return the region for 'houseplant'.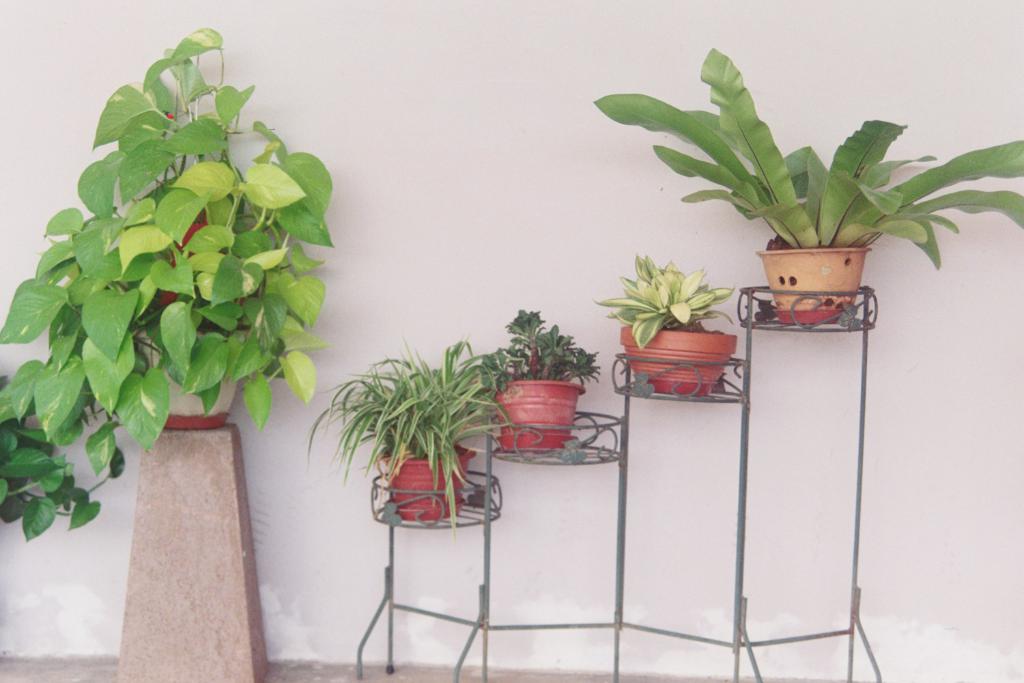
locate(332, 335, 504, 528).
